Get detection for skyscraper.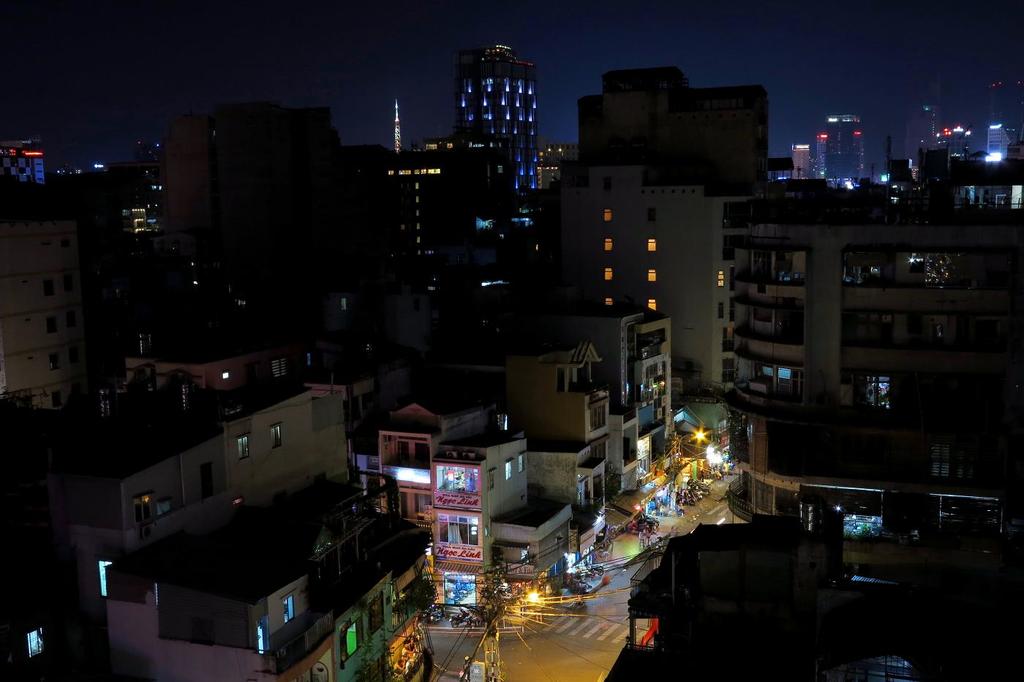
Detection: x1=716, y1=187, x2=1012, y2=433.
